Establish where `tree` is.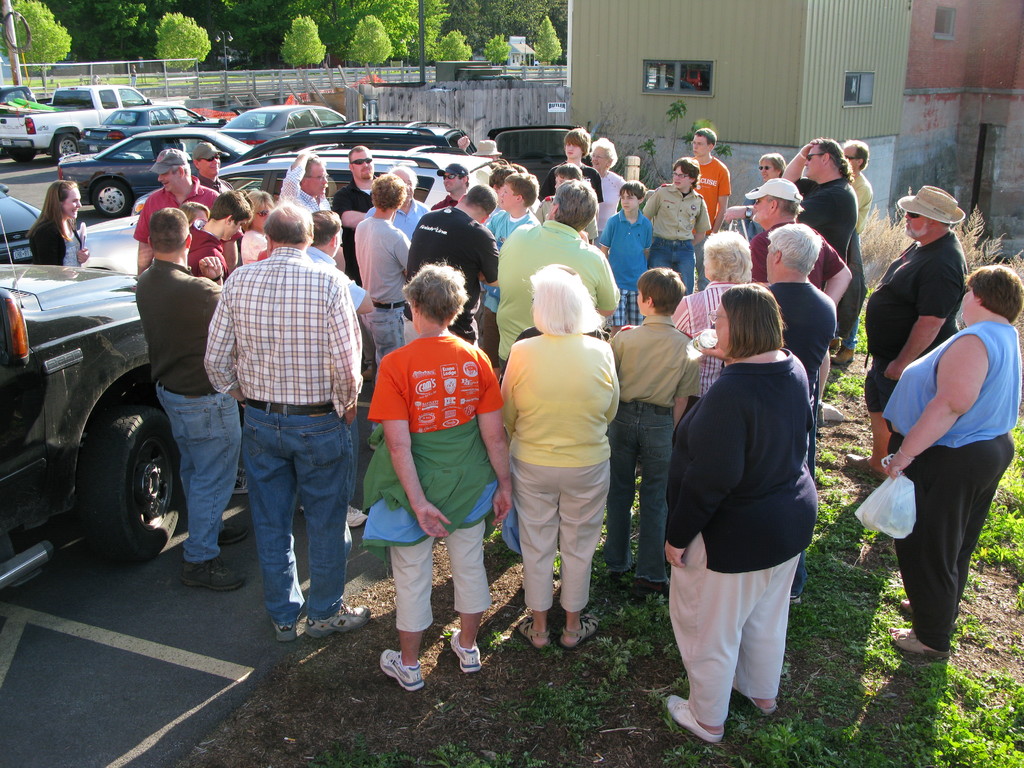
Established at (left=356, top=17, right=397, bottom=62).
